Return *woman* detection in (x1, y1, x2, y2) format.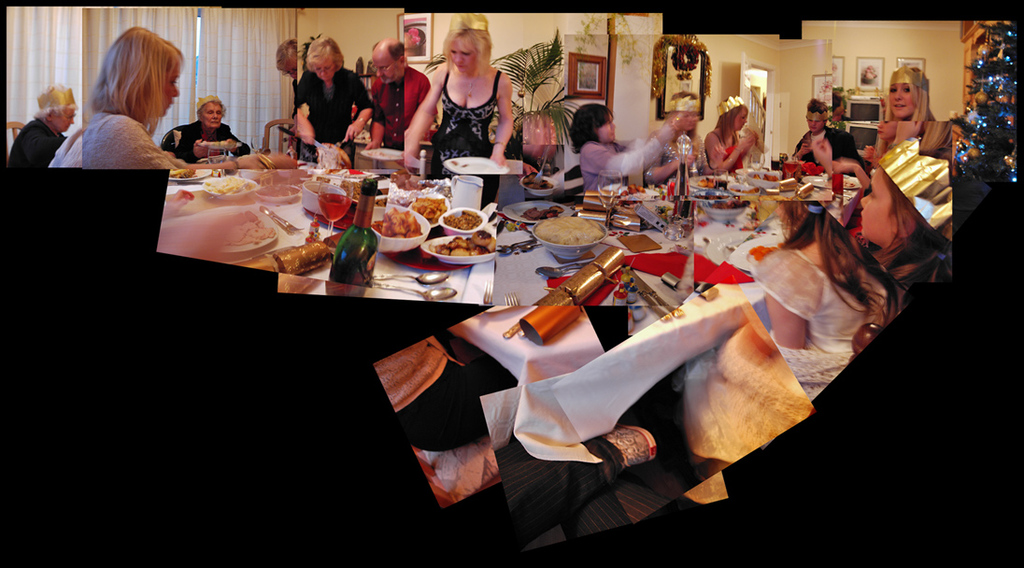
(405, 9, 517, 180).
